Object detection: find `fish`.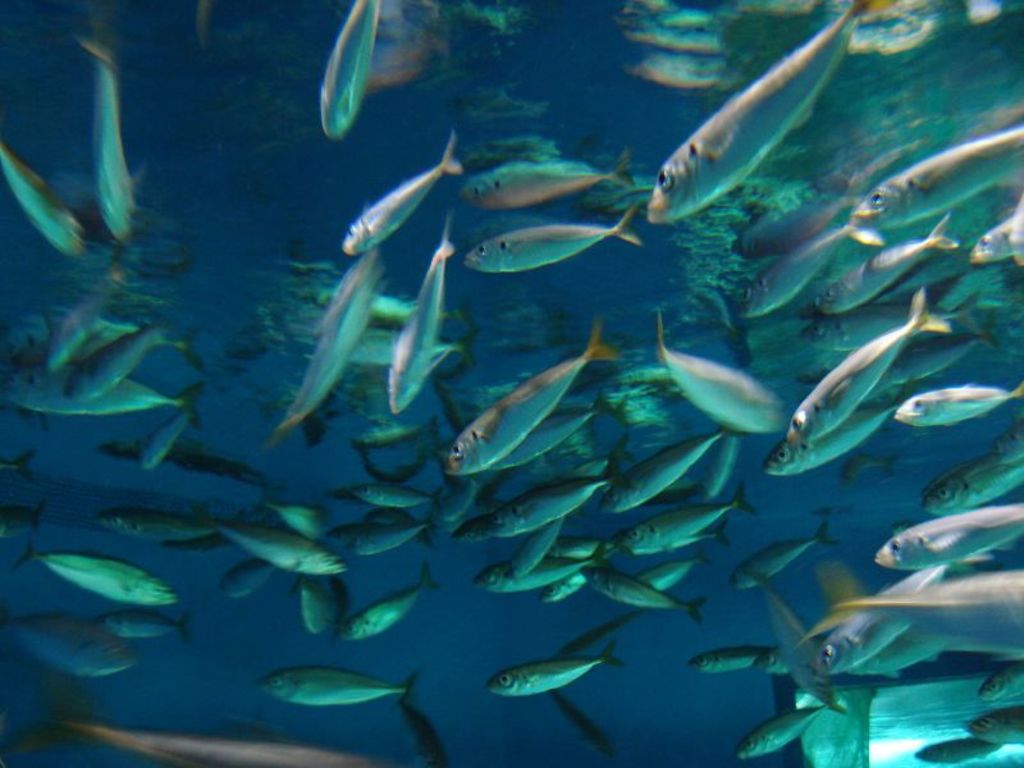
803 300 972 347.
